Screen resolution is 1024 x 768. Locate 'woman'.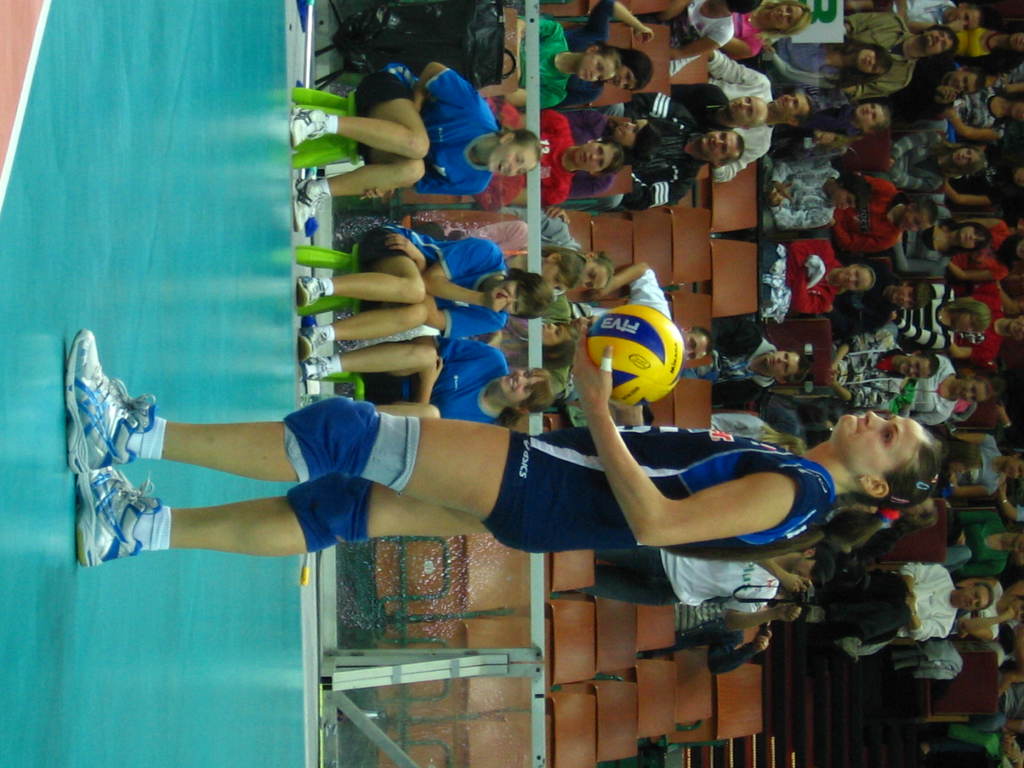
left=750, top=32, right=890, bottom=98.
